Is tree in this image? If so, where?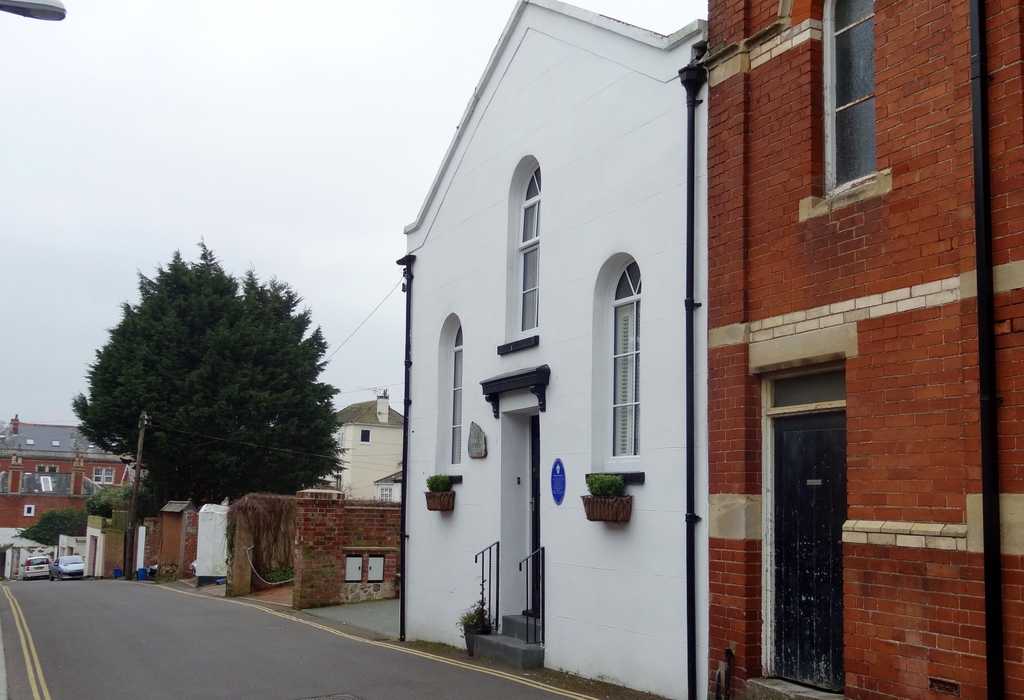
Yes, at {"left": 71, "top": 230, "right": 353, "bottom": 544}.
